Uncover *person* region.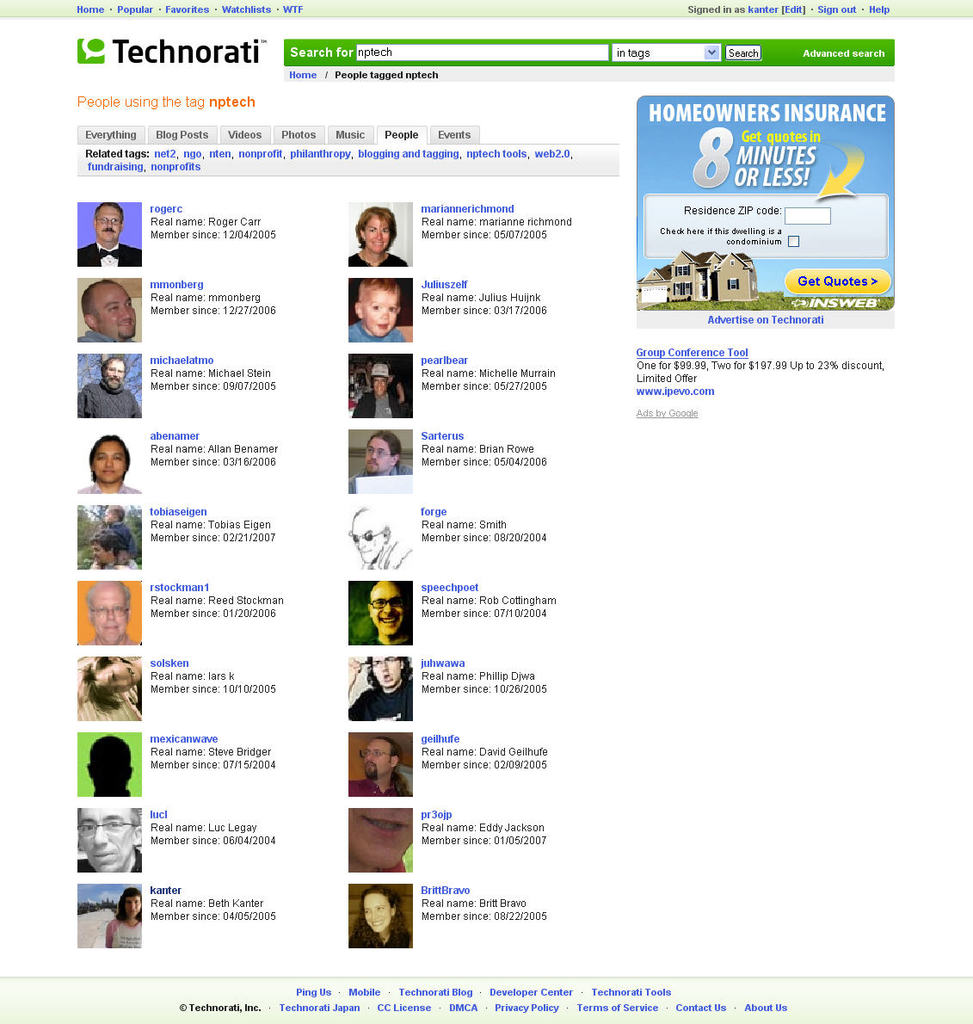
Uncovered: 355, 892, 410, 953.
